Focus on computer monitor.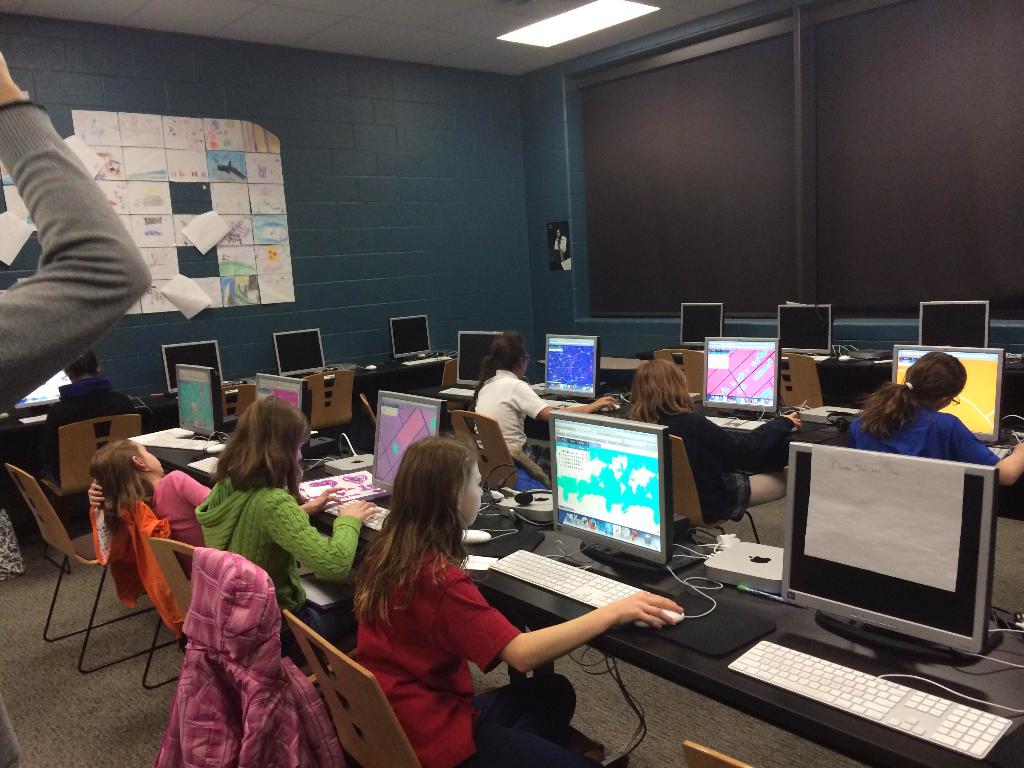
Focused at bbox=(389, 316, 431, 358).
